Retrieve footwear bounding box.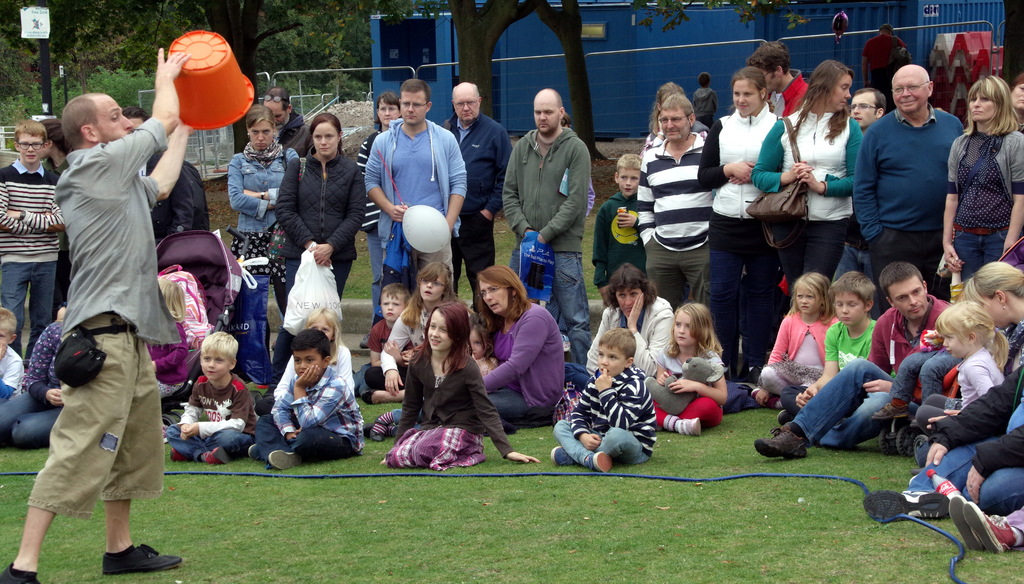
Bounding box: 552 444 580 465.
